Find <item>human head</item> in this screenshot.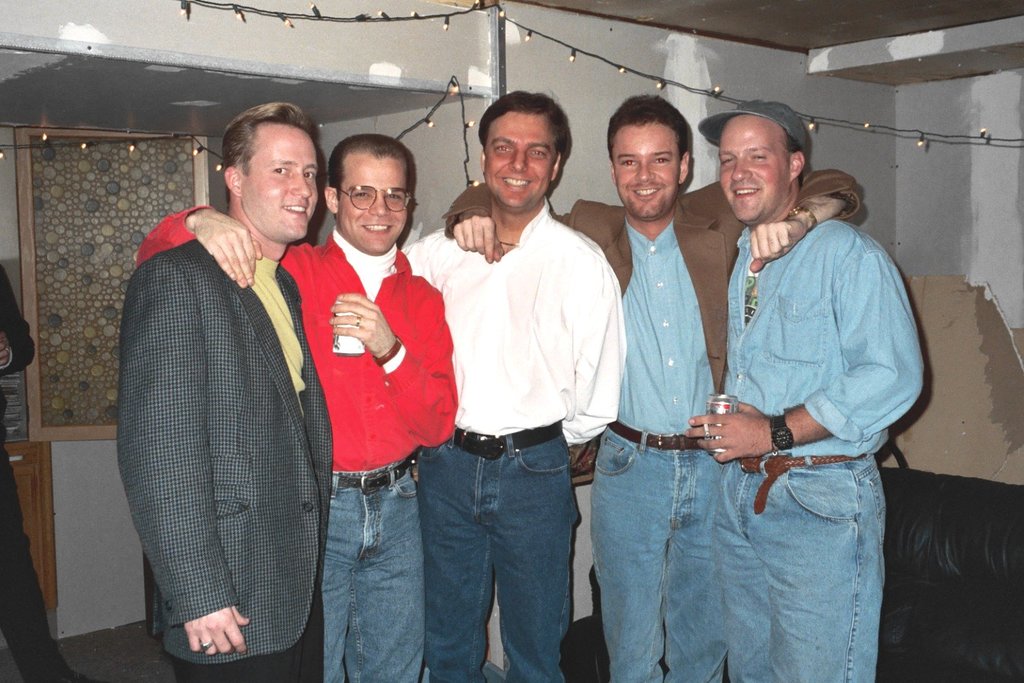
The bounding box for <item>human head</item> is (705,104,821,218).
